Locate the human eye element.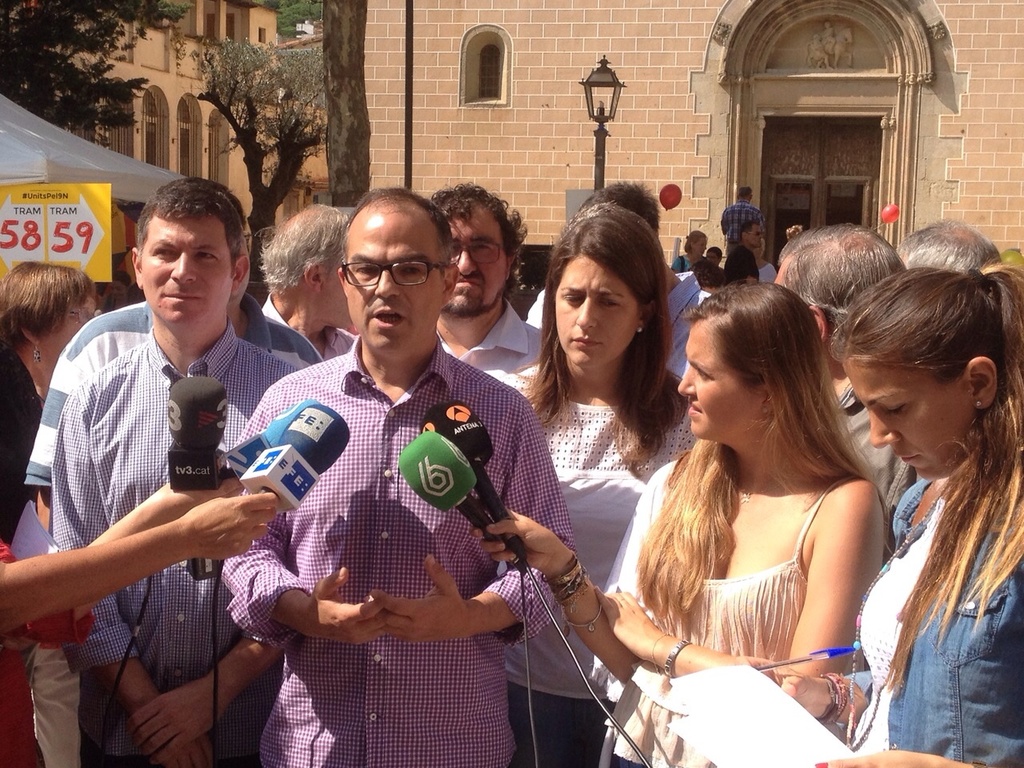
Element bbox: {"x1": 147, "y1": 245, "x2": 183, "y2": 261}.
